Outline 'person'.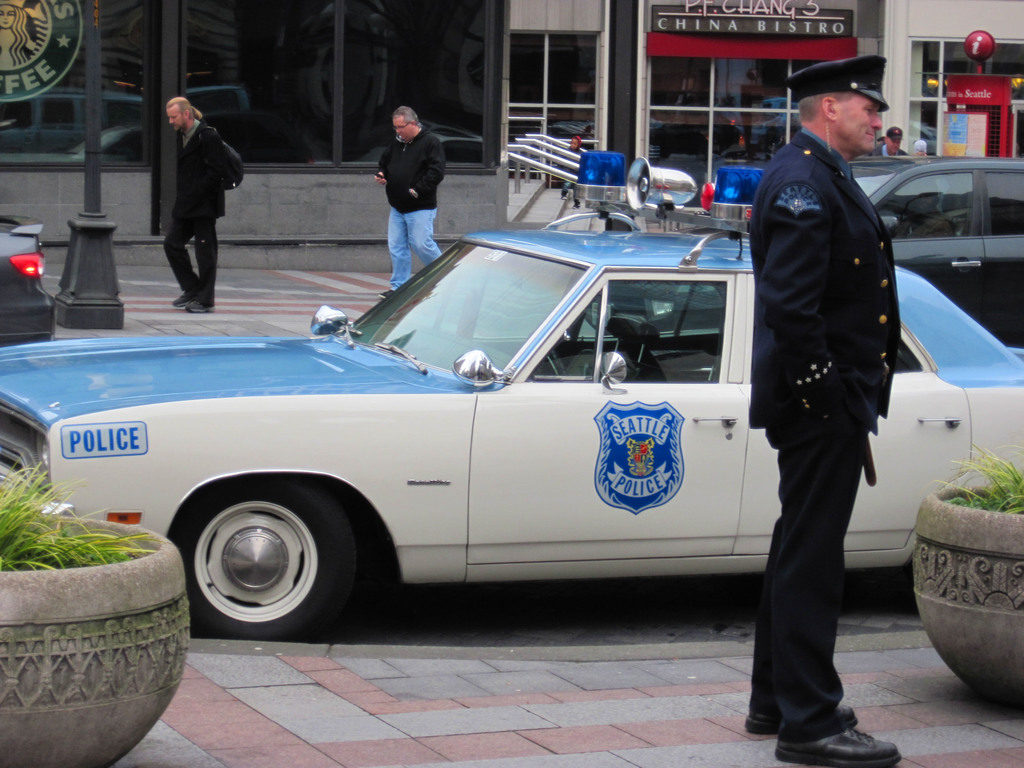
Outline: locate(735, 51, 911, 767).
